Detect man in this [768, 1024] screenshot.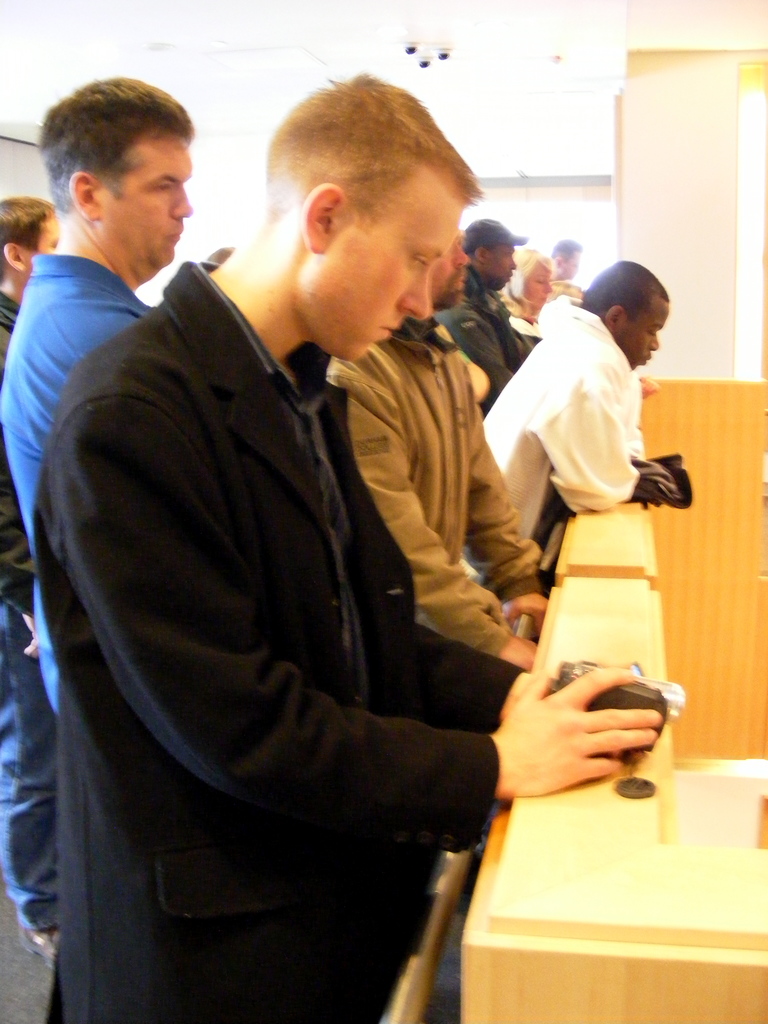
Detection: bbox=(446, 218, 539, 396).
